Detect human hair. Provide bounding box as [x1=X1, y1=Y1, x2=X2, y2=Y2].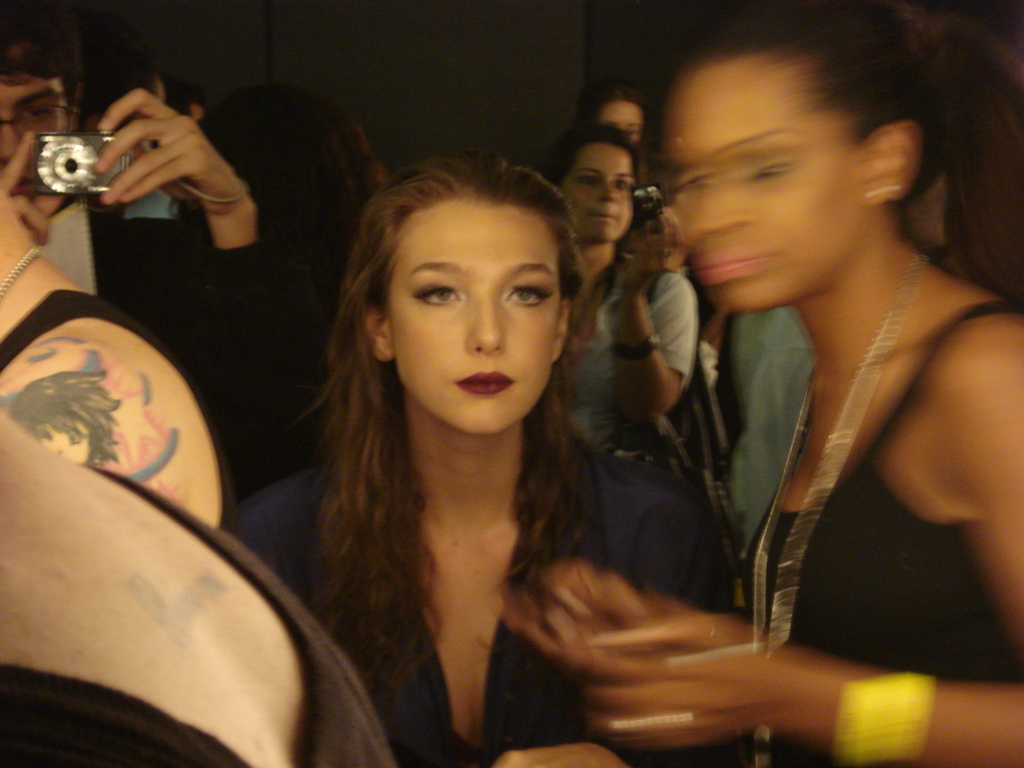
[x1=168, y1=81, x2=394, y2=349].
